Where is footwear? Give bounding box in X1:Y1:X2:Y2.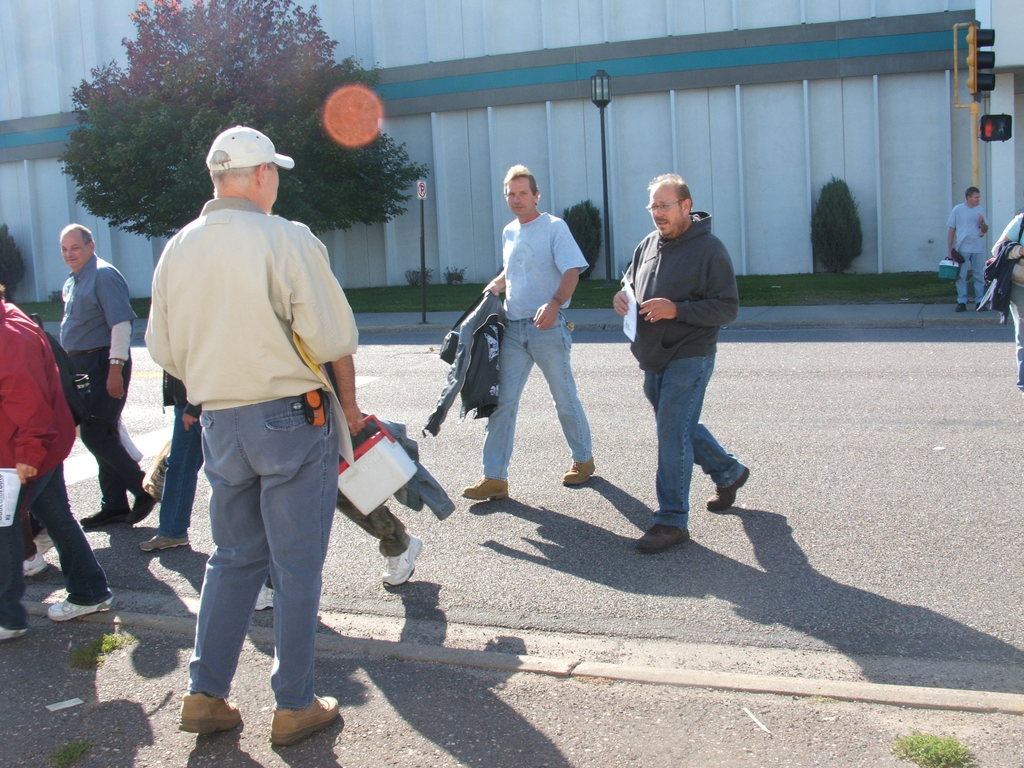
32:529:53:554.
